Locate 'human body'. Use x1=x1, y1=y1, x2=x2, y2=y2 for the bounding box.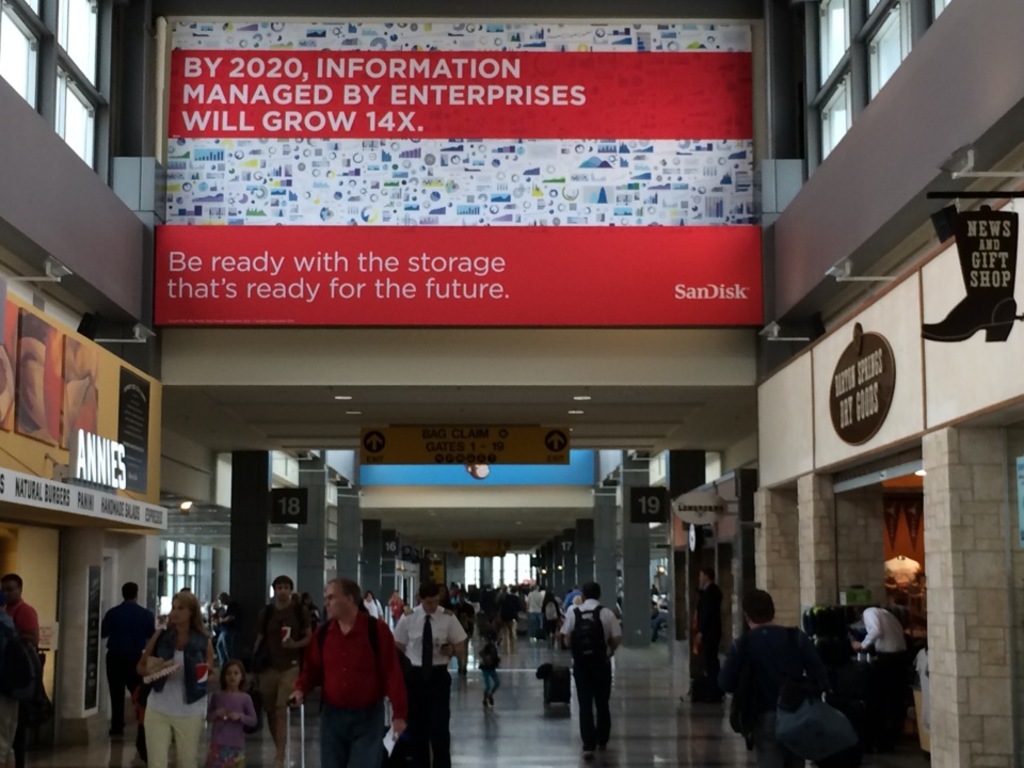
x1=97, y1=588, x2=159, y2=749.
